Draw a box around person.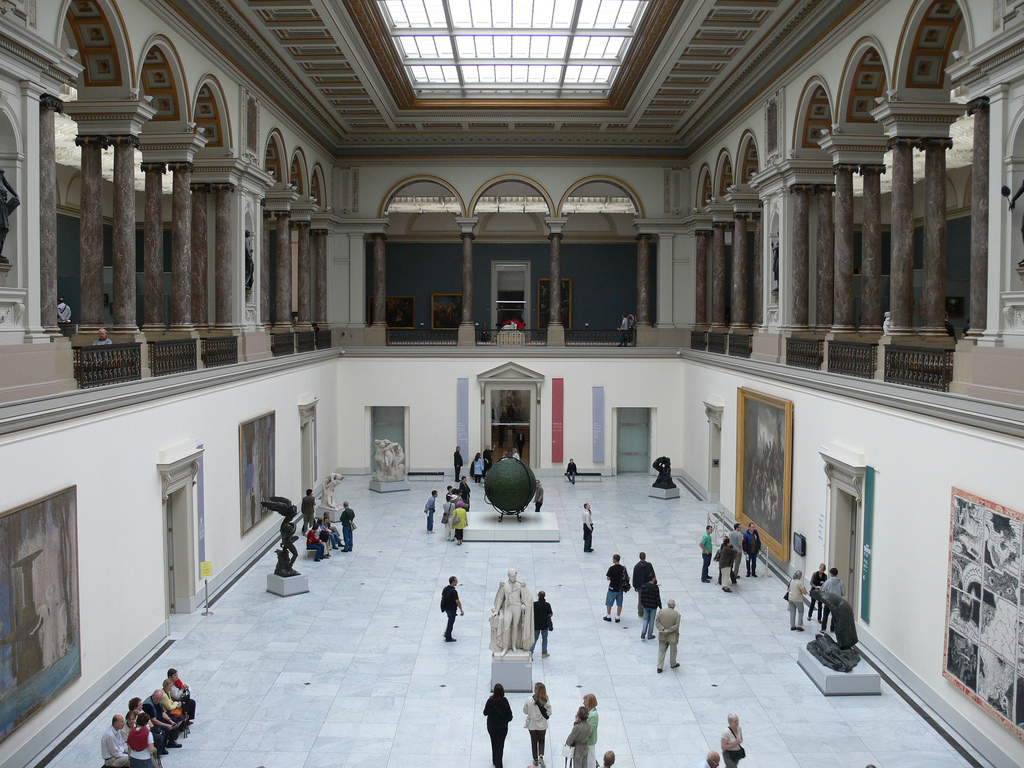
(x1=317, y1=511, x2=341, y2=547).
